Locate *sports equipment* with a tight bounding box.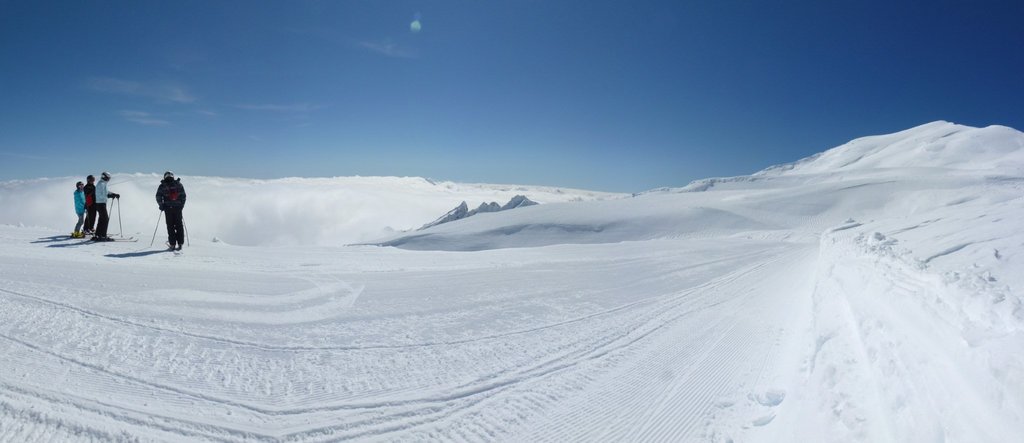
148 206 164 251.
